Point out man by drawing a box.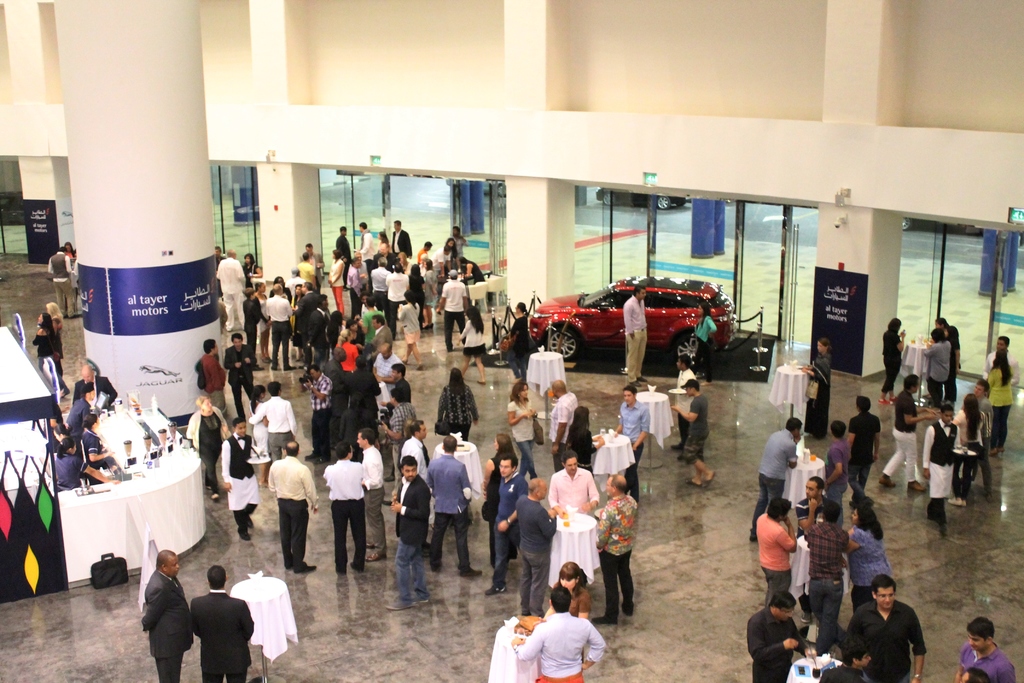
<bbox>436, 270, 472, 357</bbox>.
